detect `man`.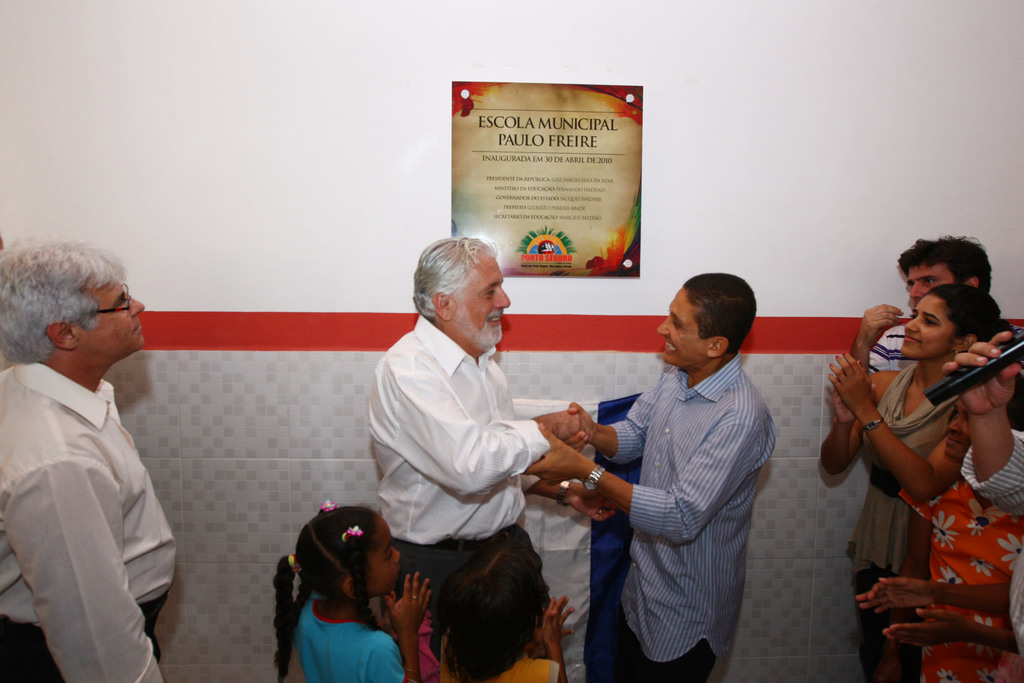
Detected at [361,235,613,654].
